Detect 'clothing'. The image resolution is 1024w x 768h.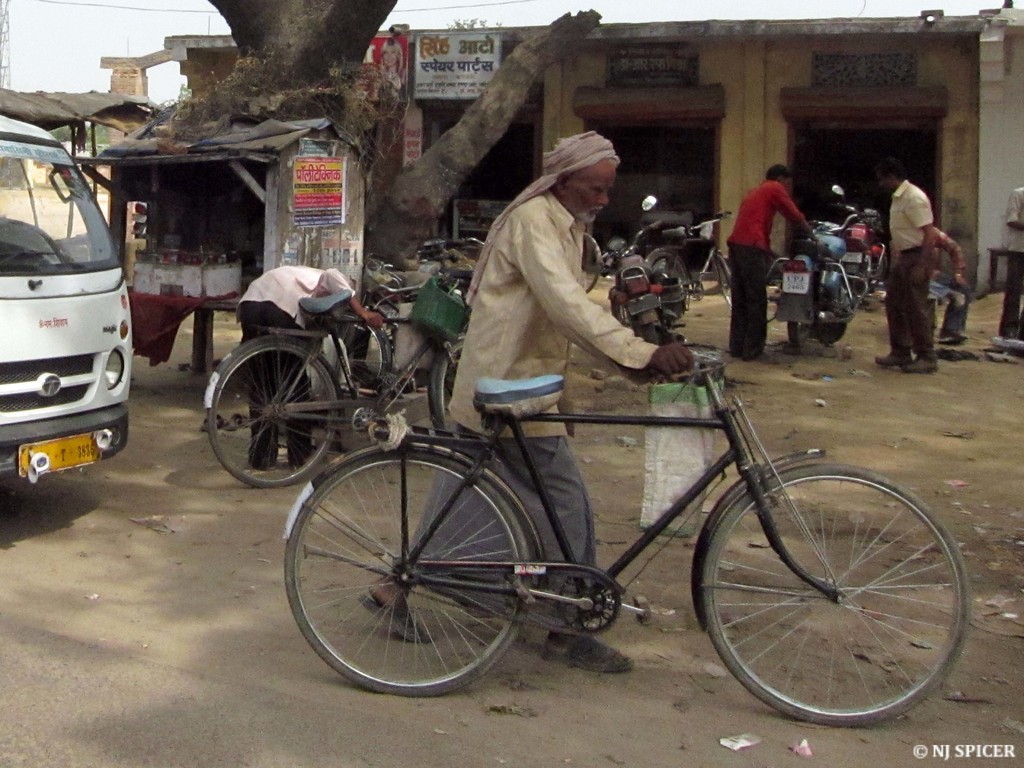
{"left": 721, "top": 172, "right": 799, "bottom": 358}.
